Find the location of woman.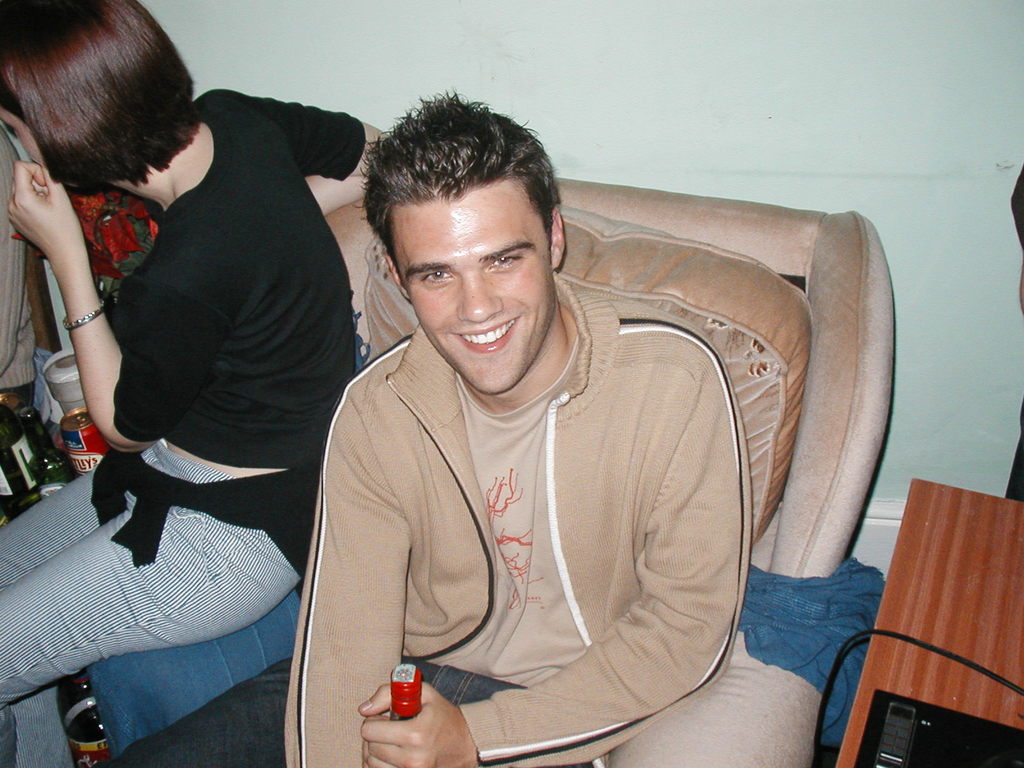
Location: left=0, top=0, right=392, bottom=715.
